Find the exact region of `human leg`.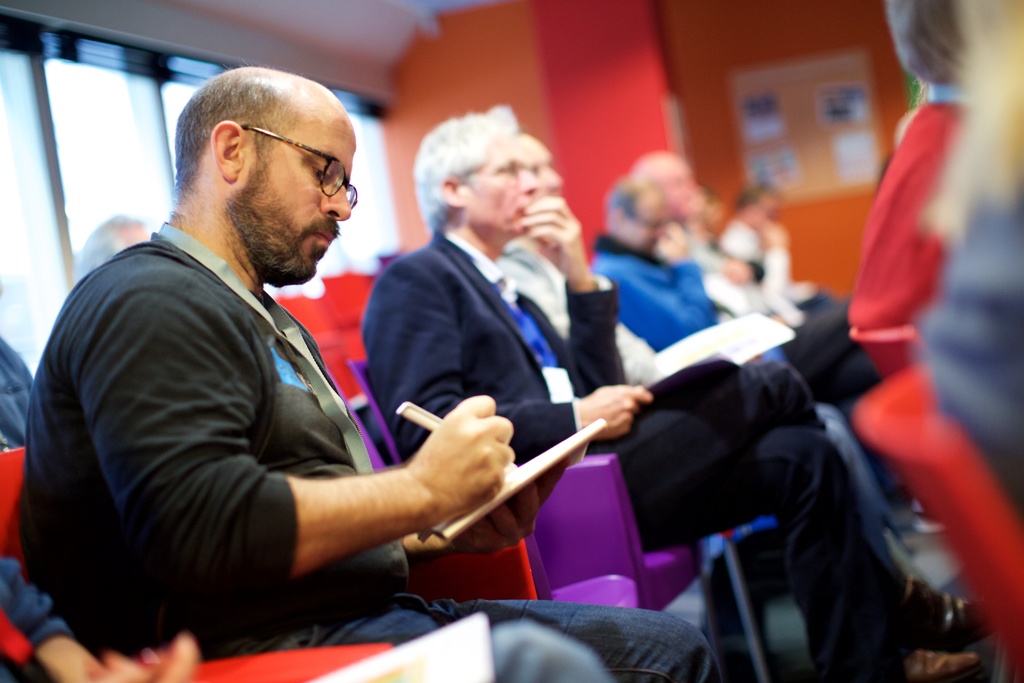
Exact region: <bbox>586, 356, 824, 509</bbox>.
